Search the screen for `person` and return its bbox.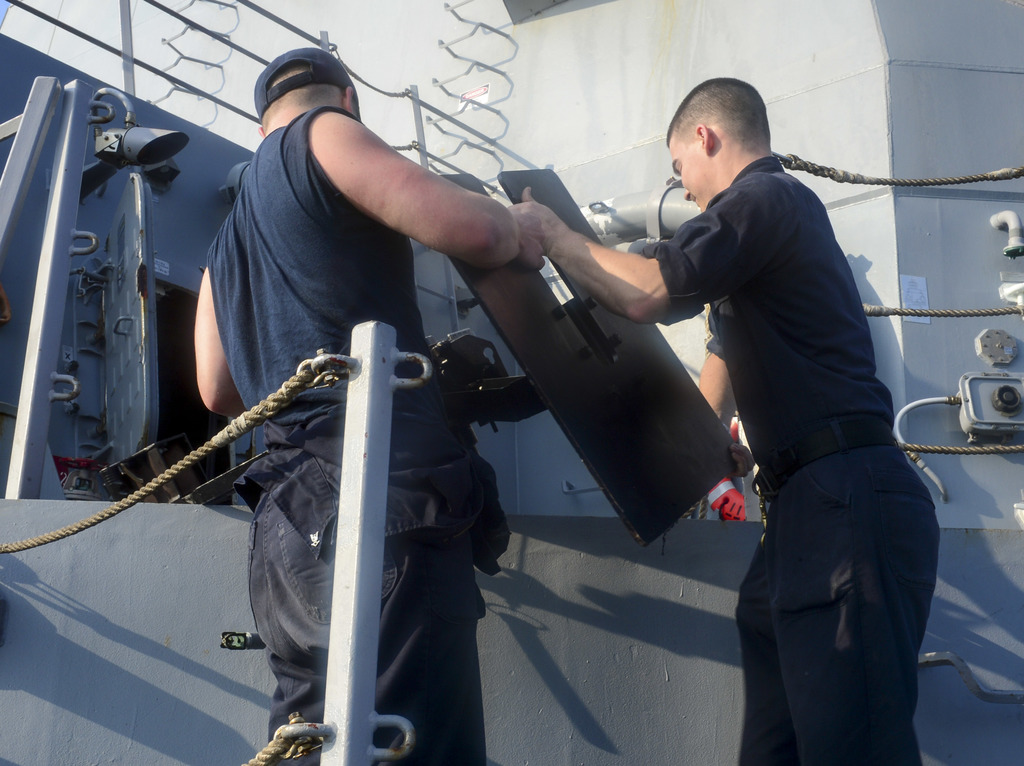
Found: crop(506, 77, 938, 762).
